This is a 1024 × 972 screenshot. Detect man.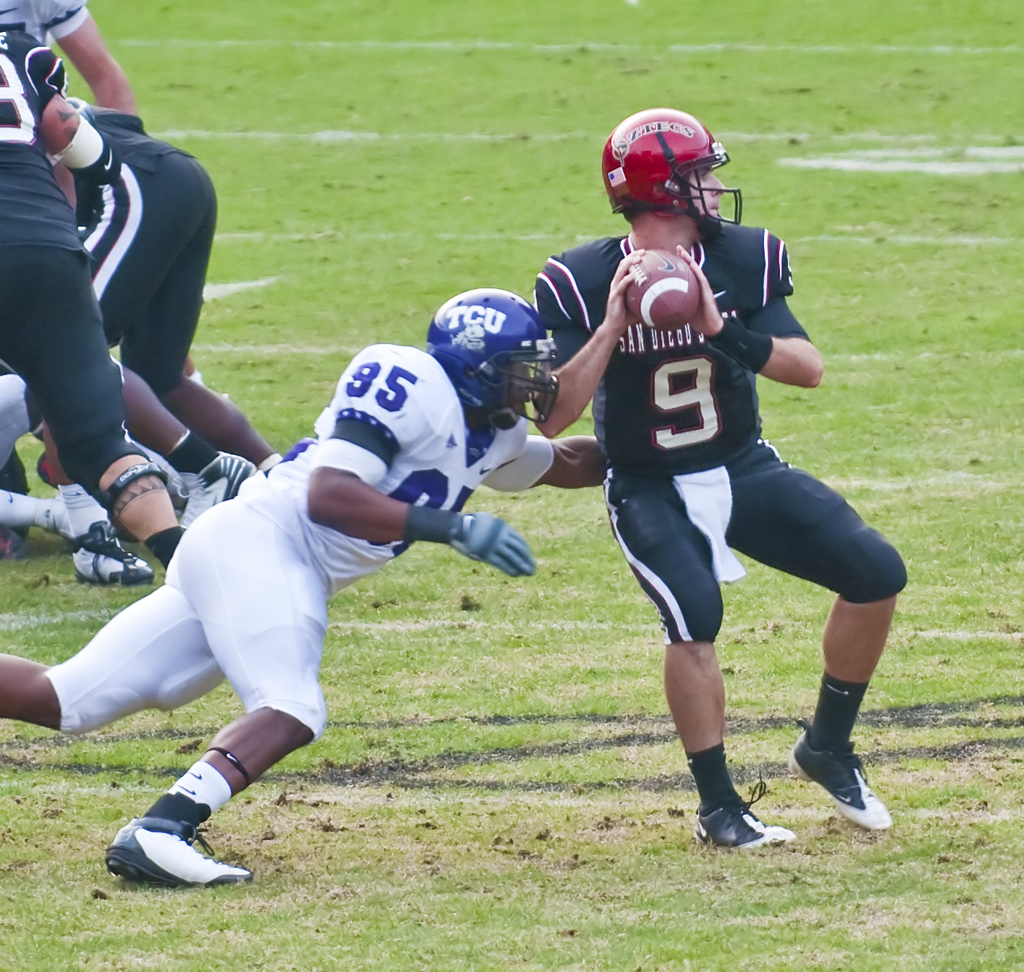
(0, 0, 138, 118).
